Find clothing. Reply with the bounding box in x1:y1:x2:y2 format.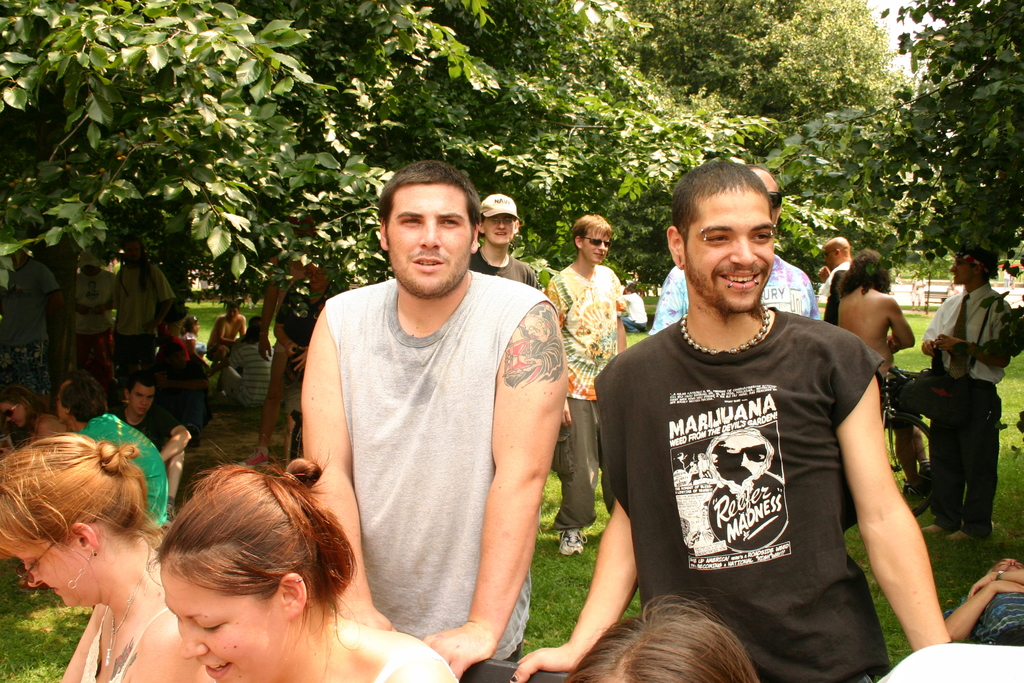
159:336:202:440.
